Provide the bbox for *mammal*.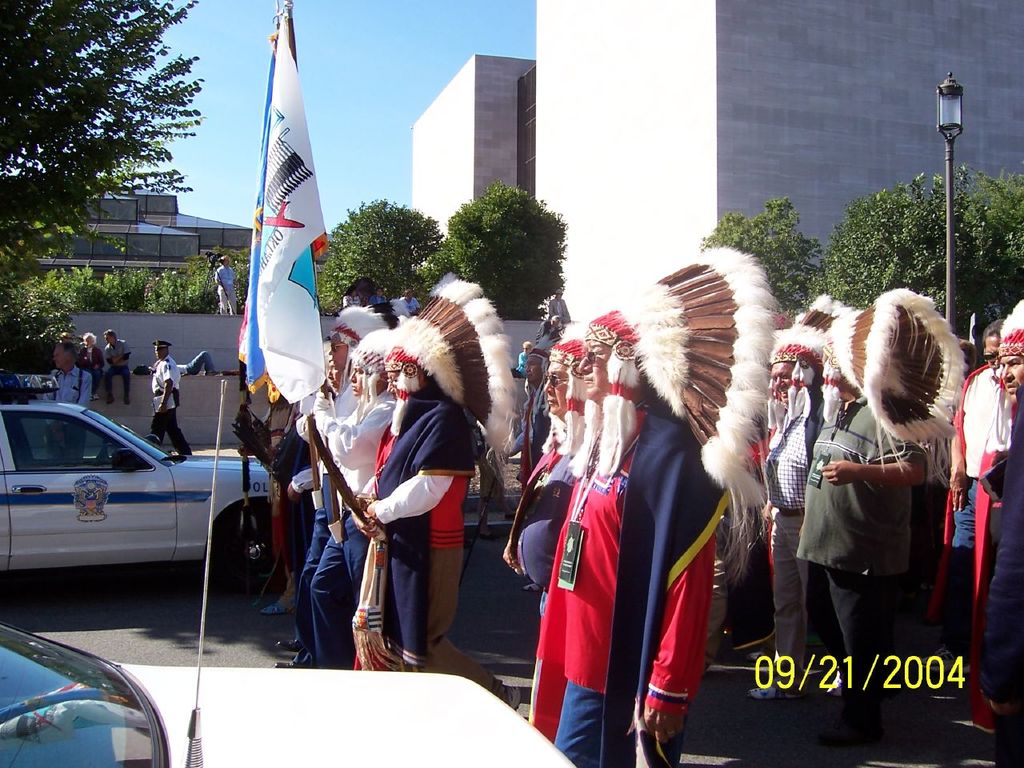
Rect(76, 337, 102, 401).
